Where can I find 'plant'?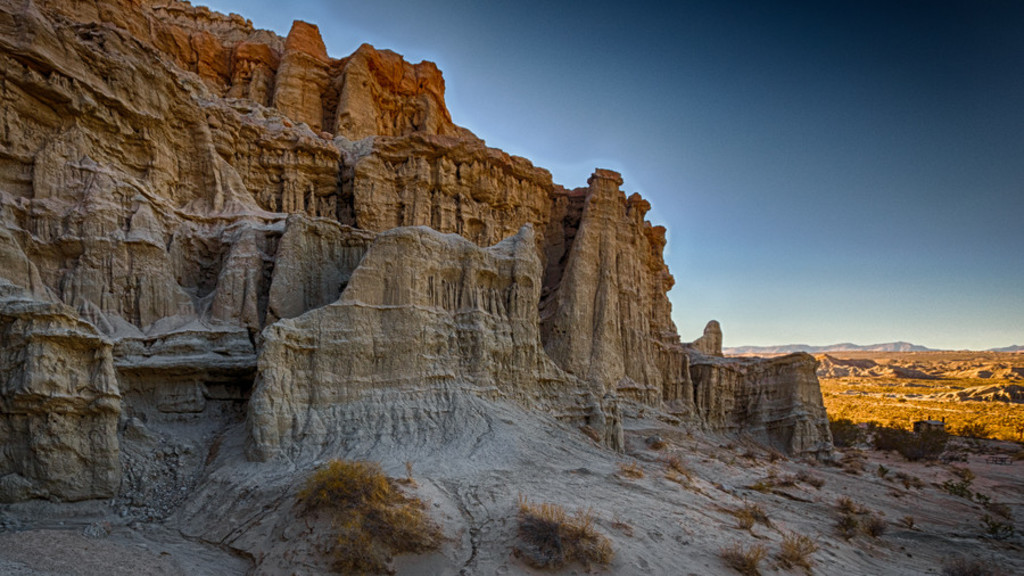
You can find it at left=917, top=475, right=927, bottom=491.
